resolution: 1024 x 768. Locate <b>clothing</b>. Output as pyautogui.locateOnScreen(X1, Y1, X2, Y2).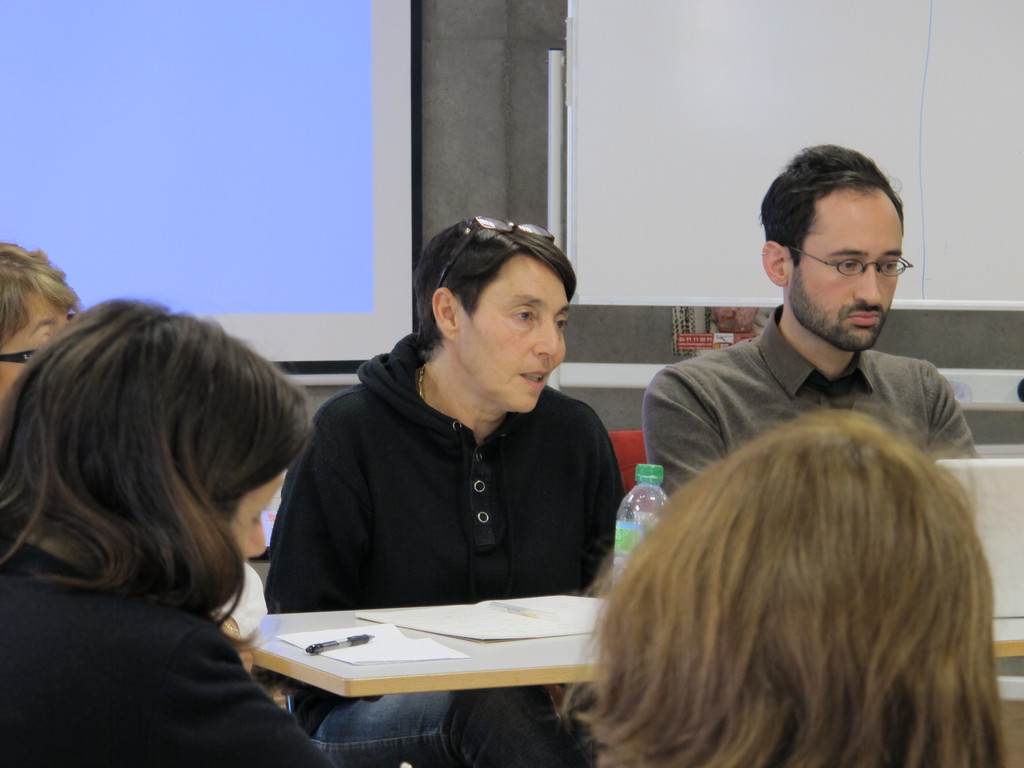
pyautogui.locateOnScreen(33, 531, 303, 752).
